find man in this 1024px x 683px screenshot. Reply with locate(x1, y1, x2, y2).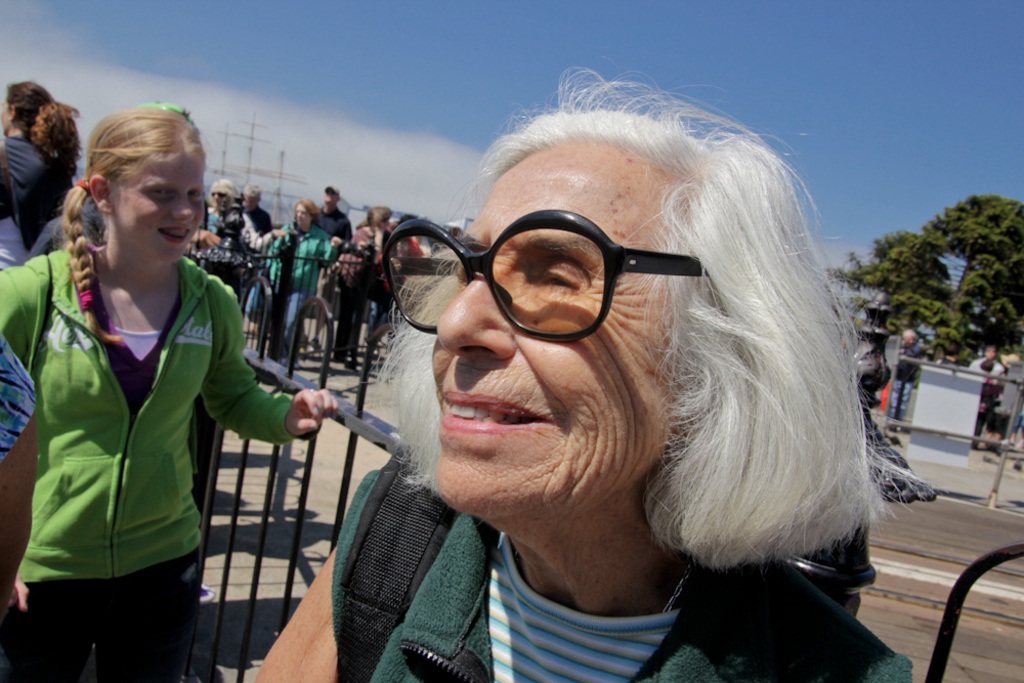
locate(891, 328, 924, 439).
